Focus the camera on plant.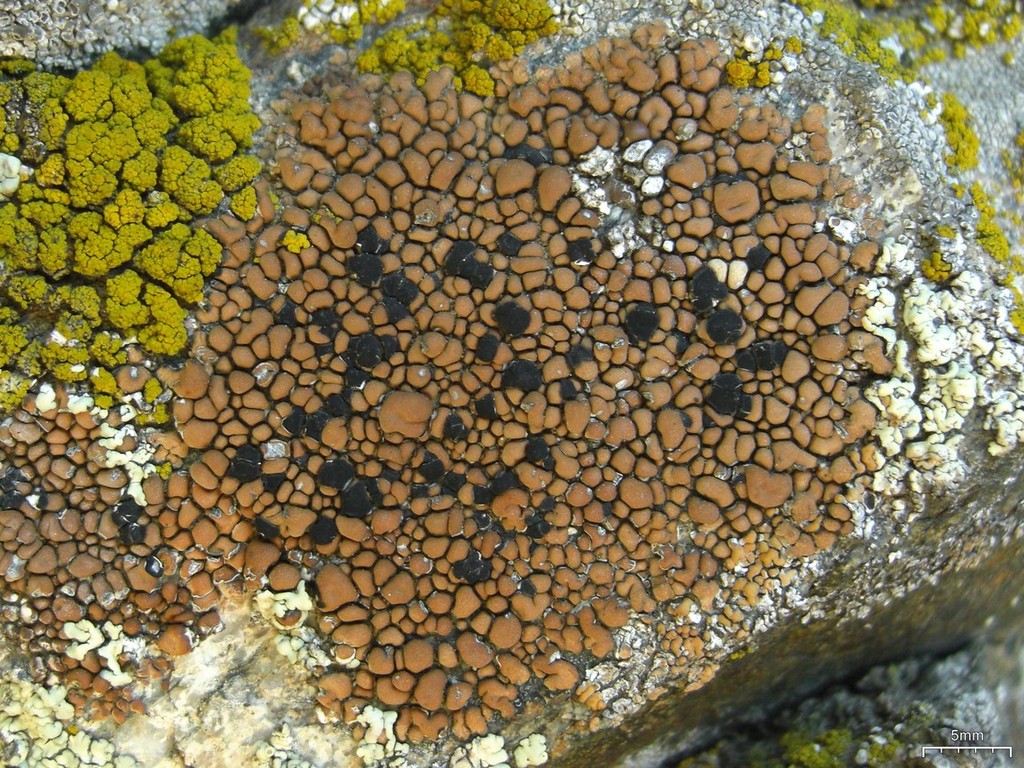
Focus region: box(281, 13, 311, 44).
